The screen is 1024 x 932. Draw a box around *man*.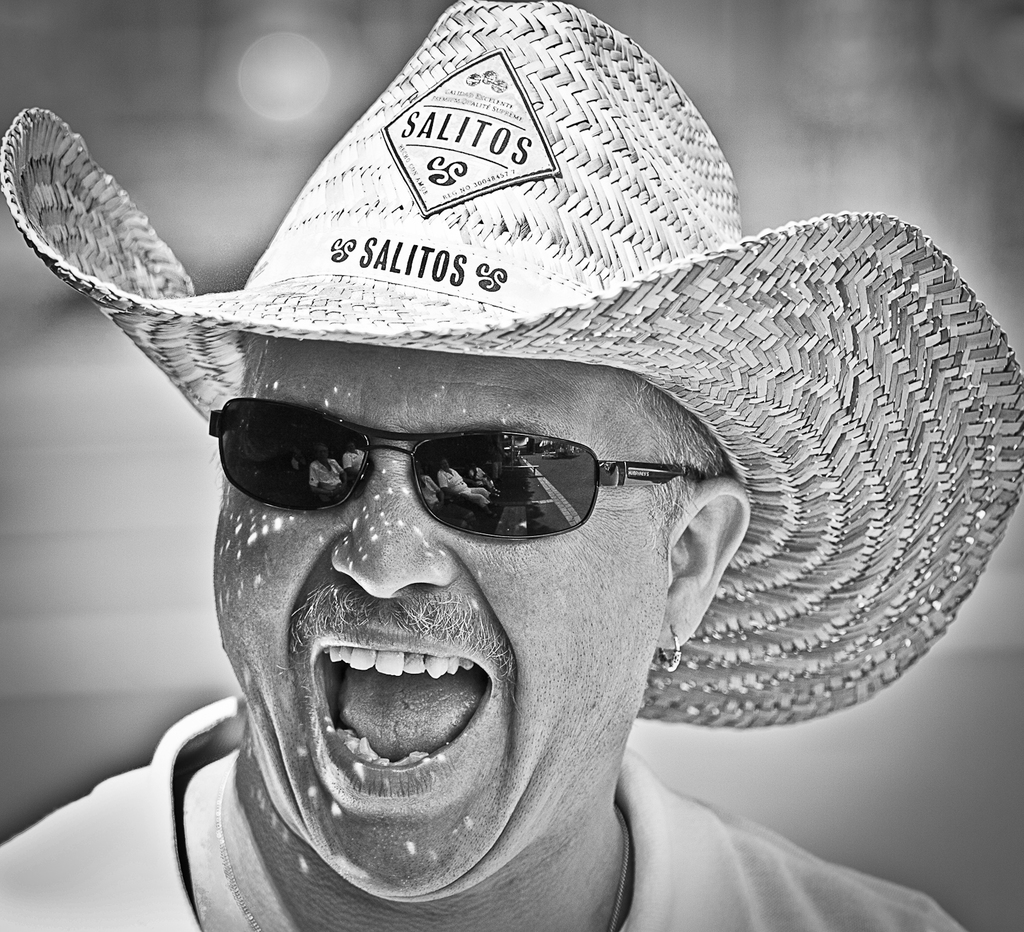
pyautogui.locateOnScreen(0, 67, 1011, 931).
